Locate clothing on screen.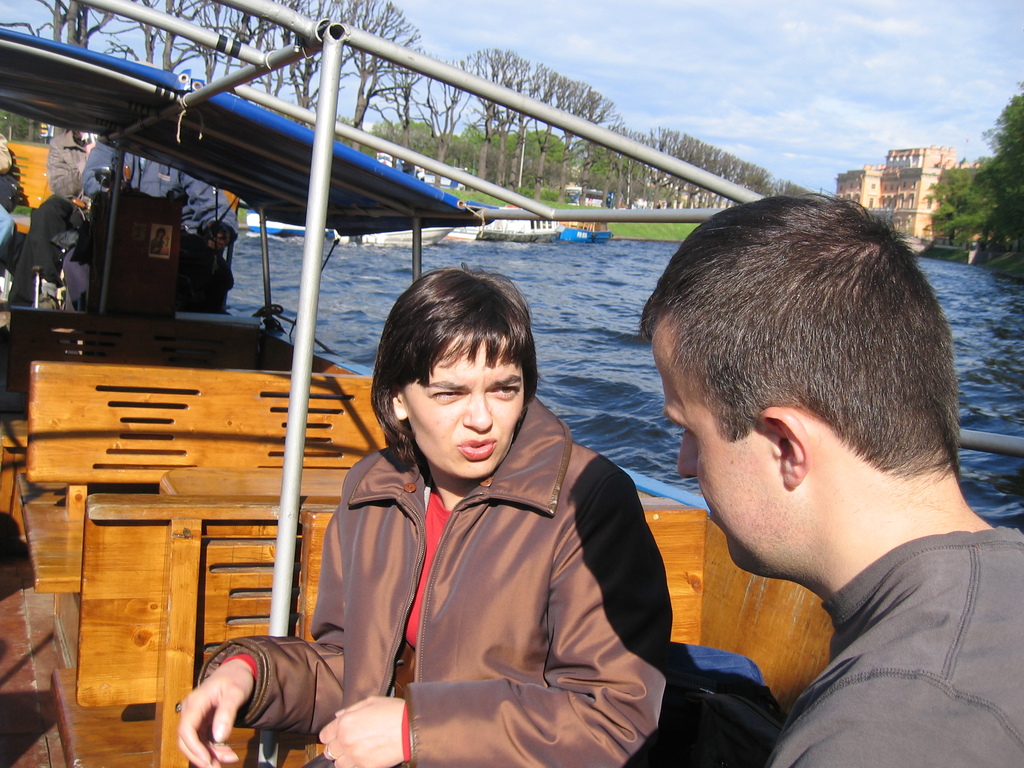
On screen at 62, 140, 242, 315.
